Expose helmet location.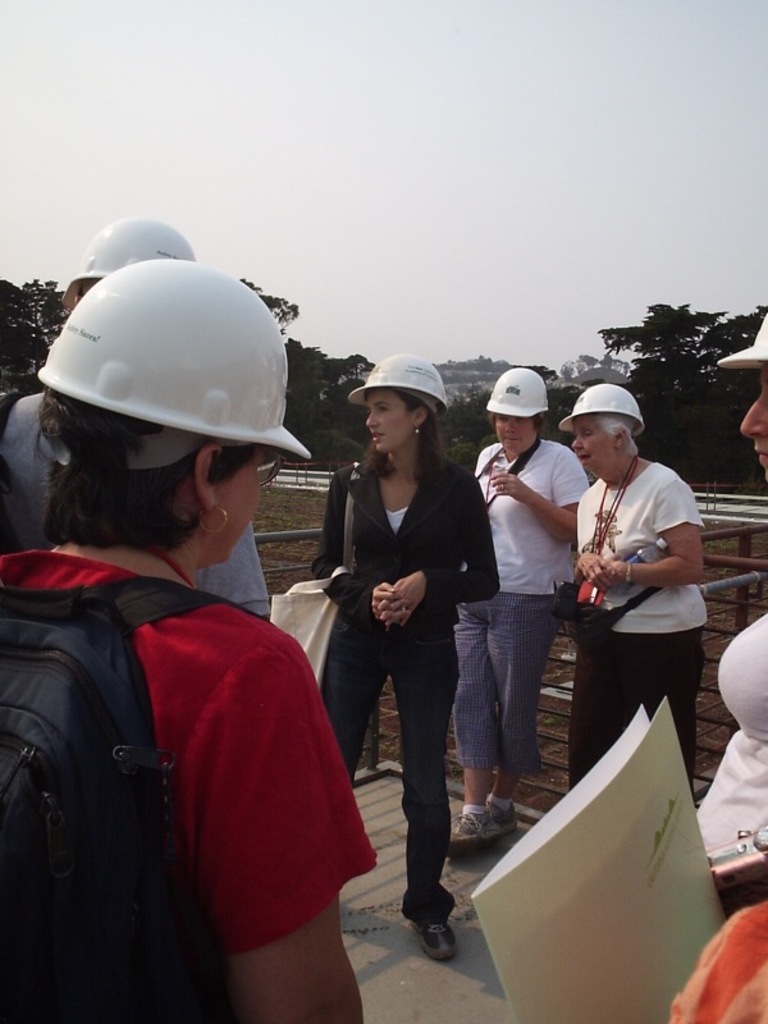
Exposed at (717,315,767,372).
